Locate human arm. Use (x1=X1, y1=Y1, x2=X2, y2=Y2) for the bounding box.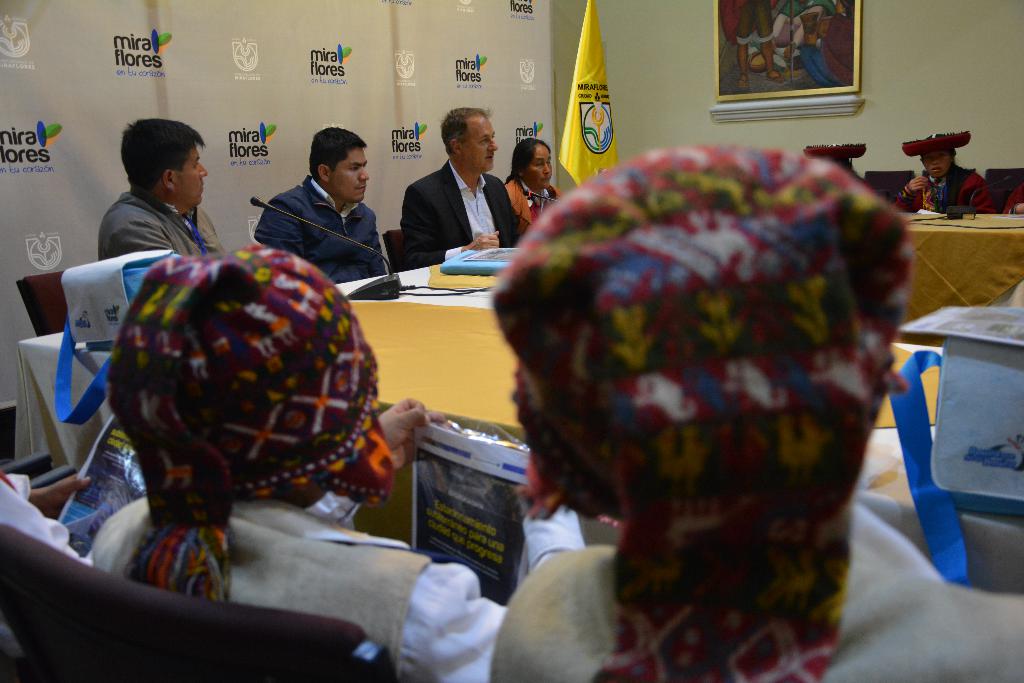
(x1=404, y1=485, x2=590, y2=682).
